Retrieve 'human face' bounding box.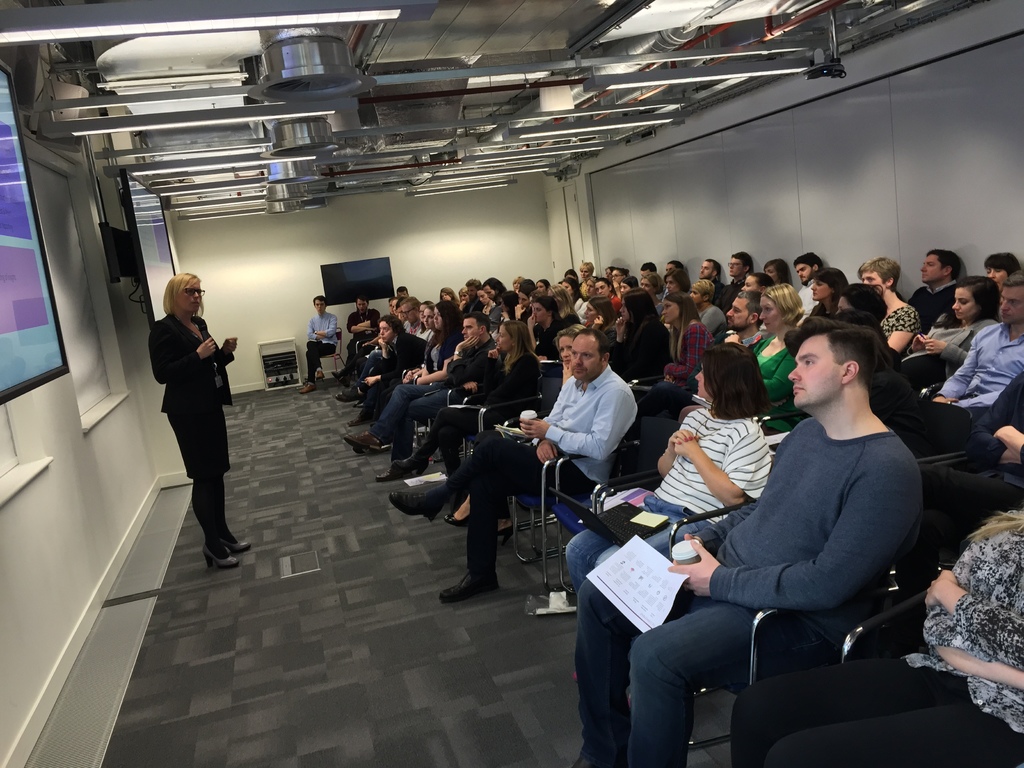
Bounding box: locate(952, 291, 979, 323).
